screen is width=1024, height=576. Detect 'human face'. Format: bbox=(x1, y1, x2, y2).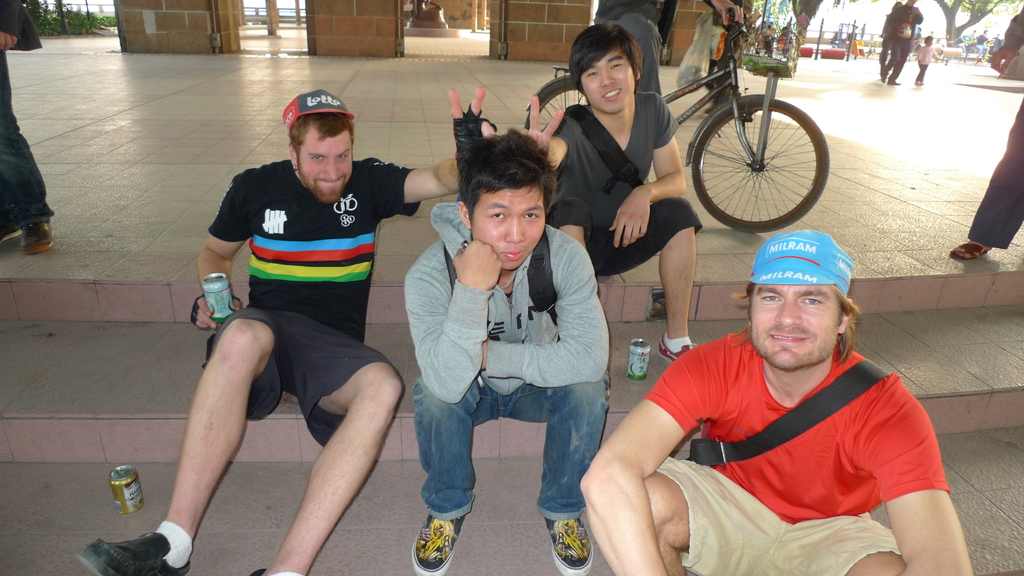
bbox=(580, 47, 636, 119).
